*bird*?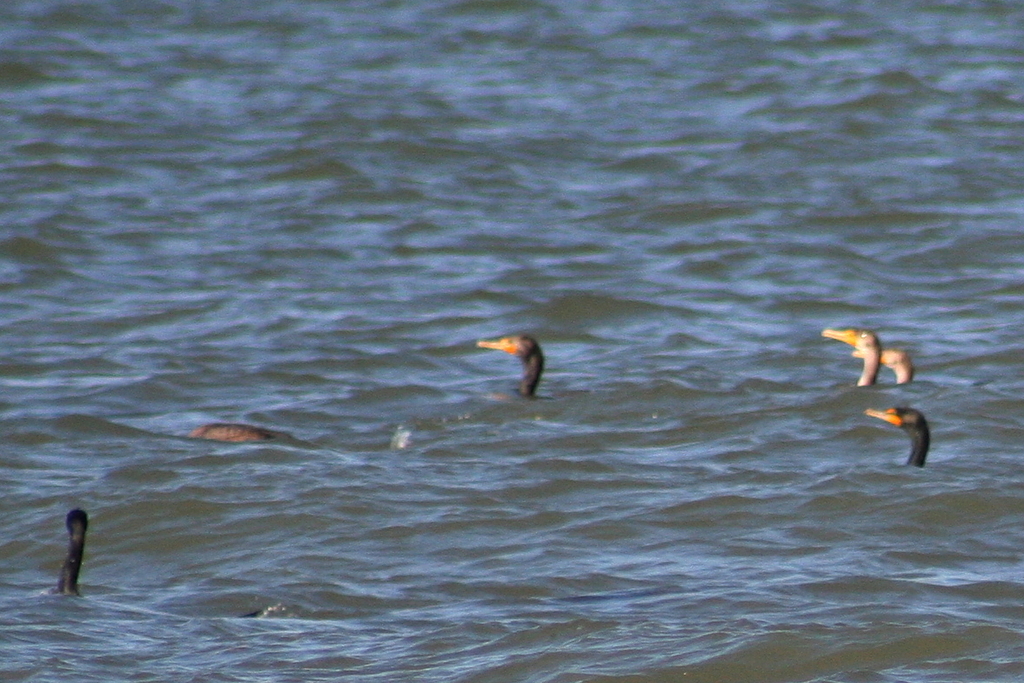
l=818, t=328, r=880, b=407
